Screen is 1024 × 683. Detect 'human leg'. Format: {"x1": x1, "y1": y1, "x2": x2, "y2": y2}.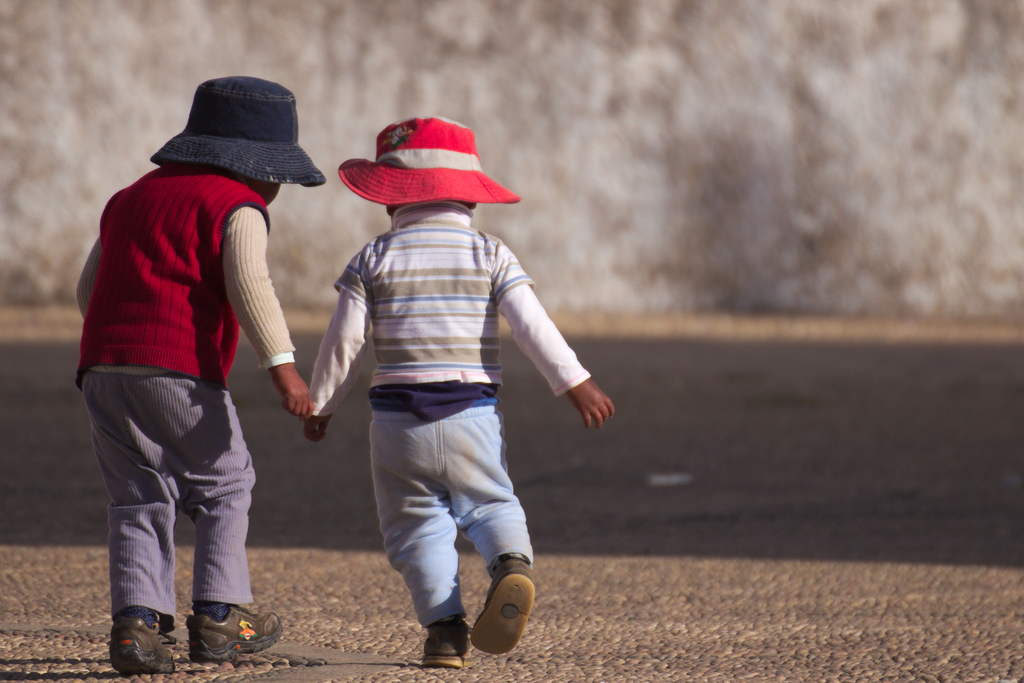
{"x1": 449, "y1": 407, "x2": 540, "y2": 655}.
